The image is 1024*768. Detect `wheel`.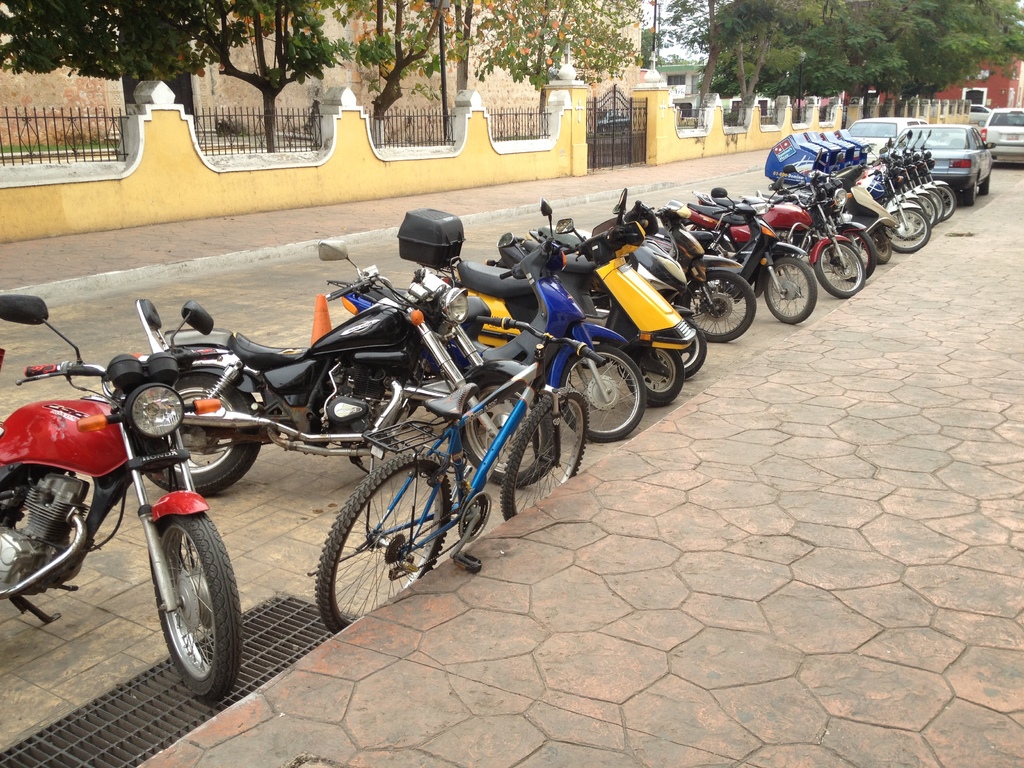
Detection: <bbox>868, 227, 892, 266</bbox>.
